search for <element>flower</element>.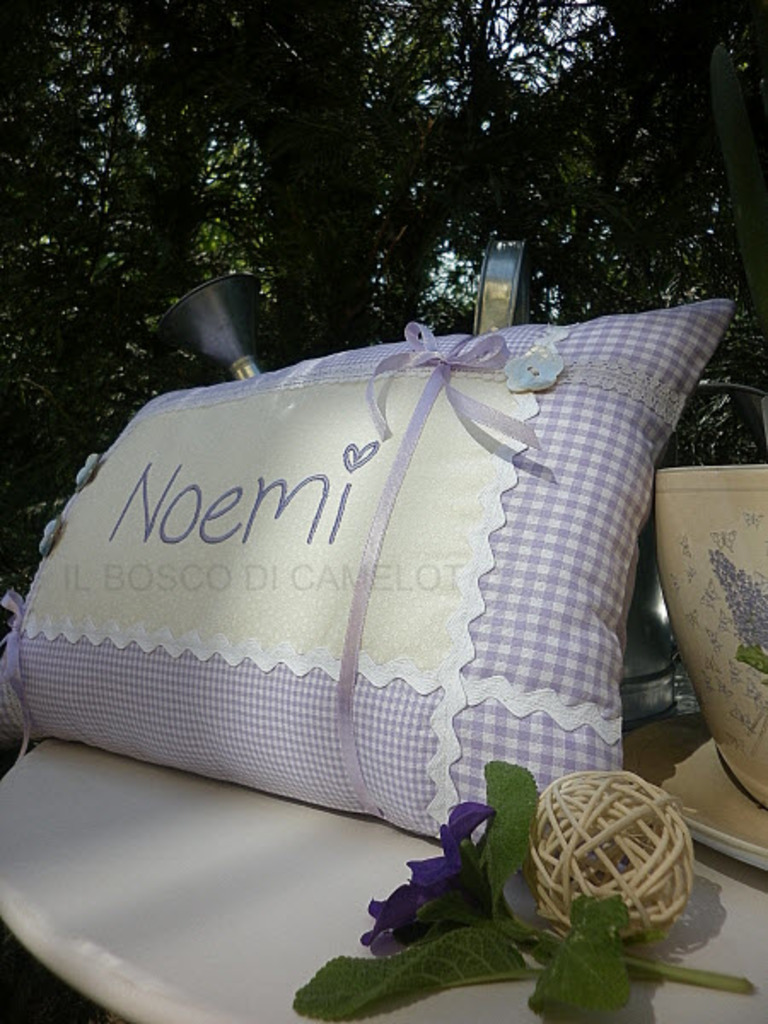
Found at 360,797,490,923.
